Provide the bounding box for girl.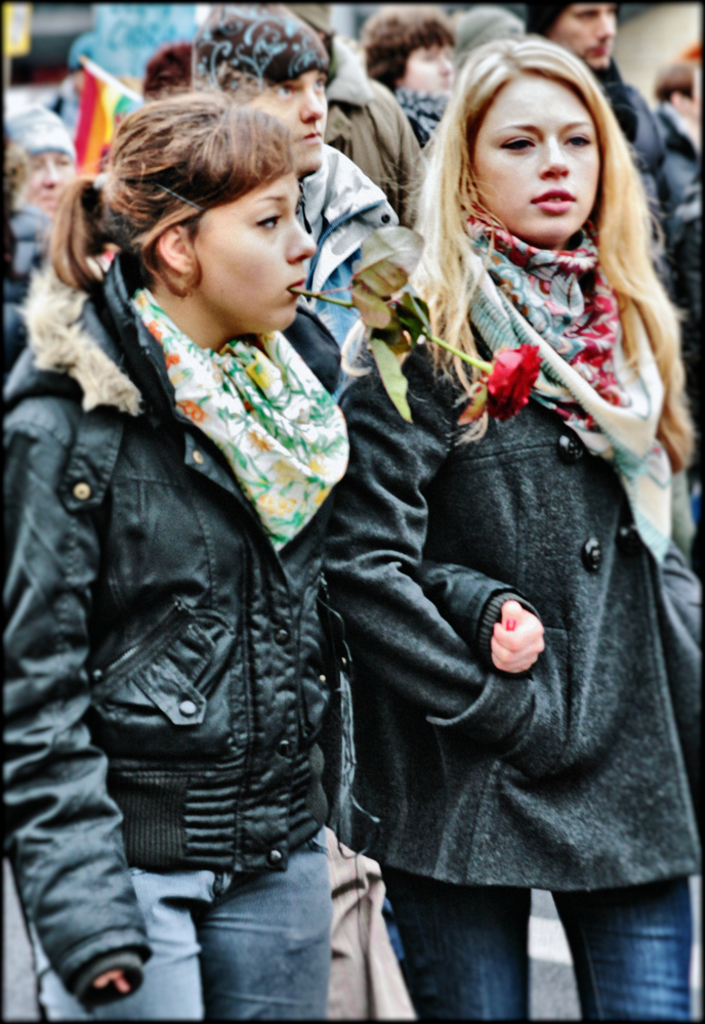
(323, 37, 704, 1022).
